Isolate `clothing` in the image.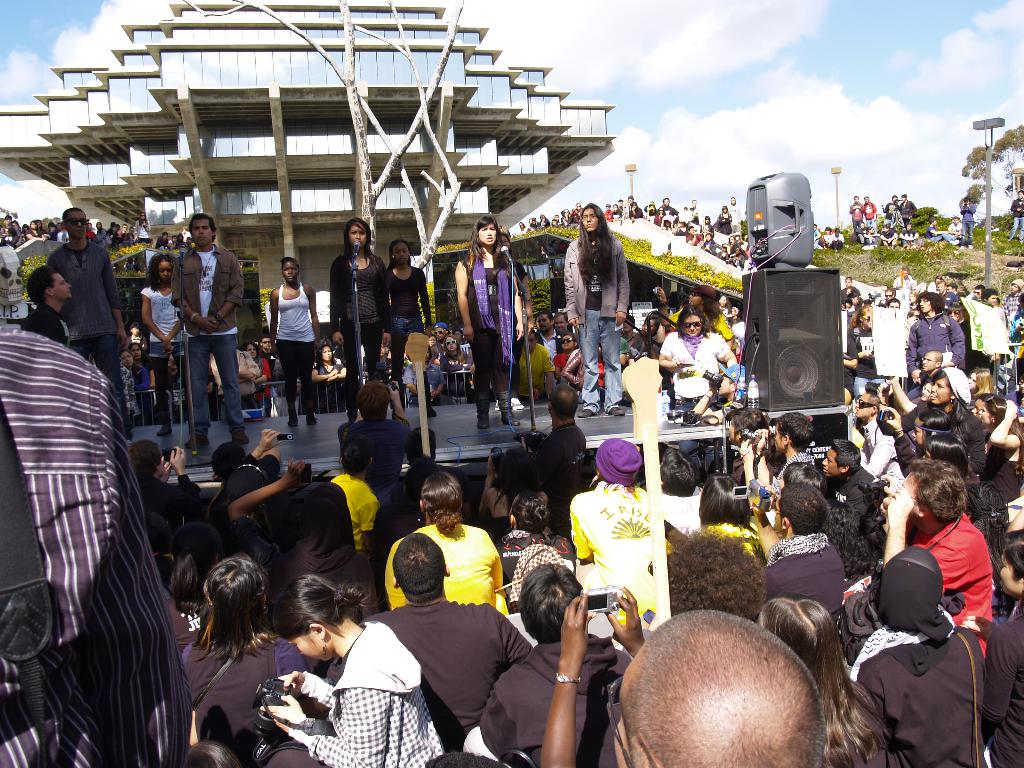
Isolated region: left=171, top=239, right=248, bottom=426.
